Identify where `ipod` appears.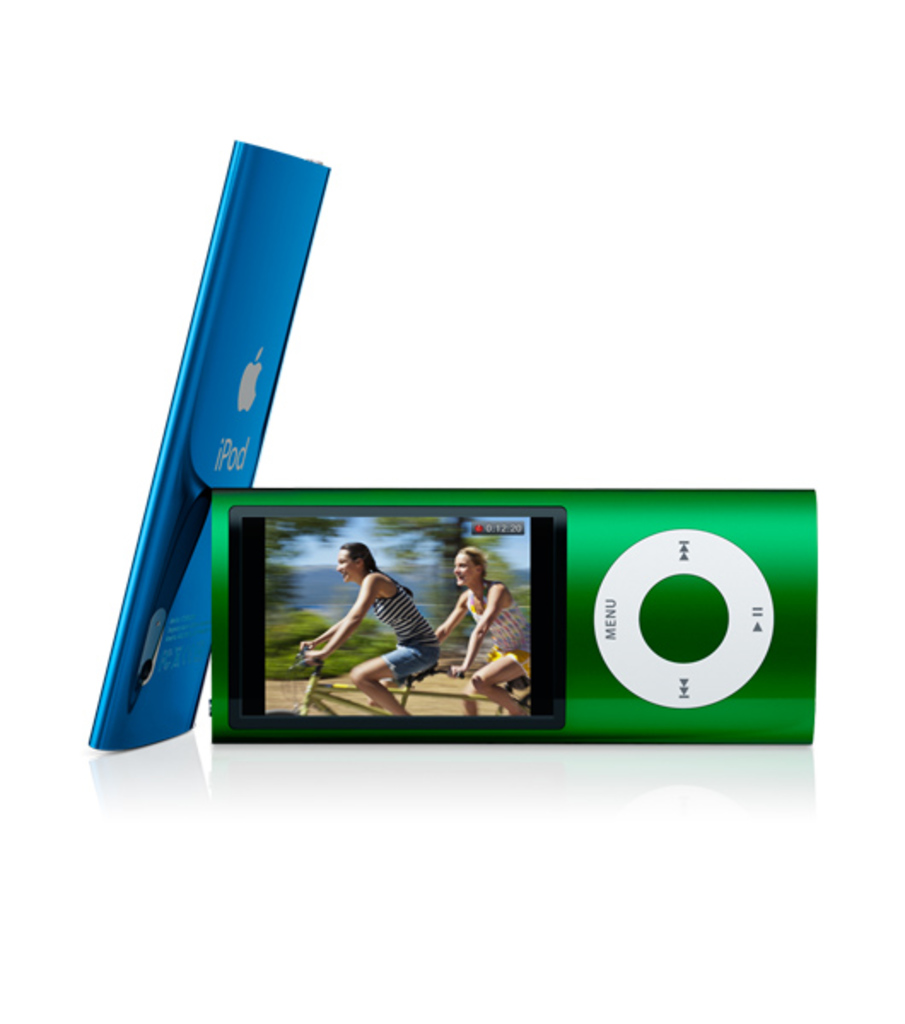
Appears at <region>212, 478, 820, 749</region>.
